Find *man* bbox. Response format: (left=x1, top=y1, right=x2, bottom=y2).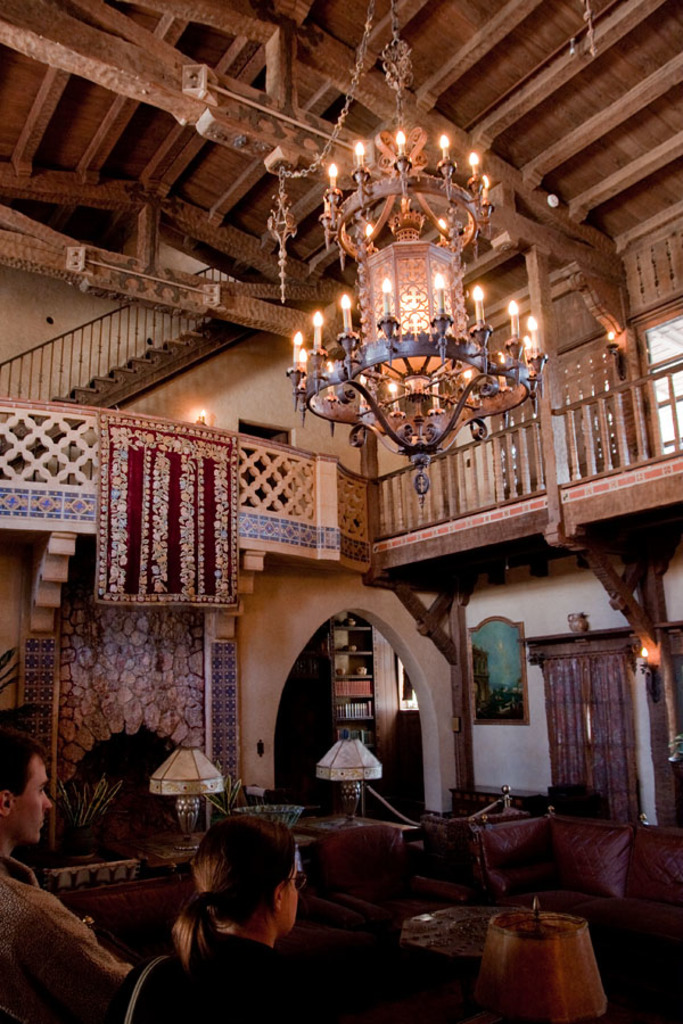
(left=0, top=738, right=130, bottom=1023).
